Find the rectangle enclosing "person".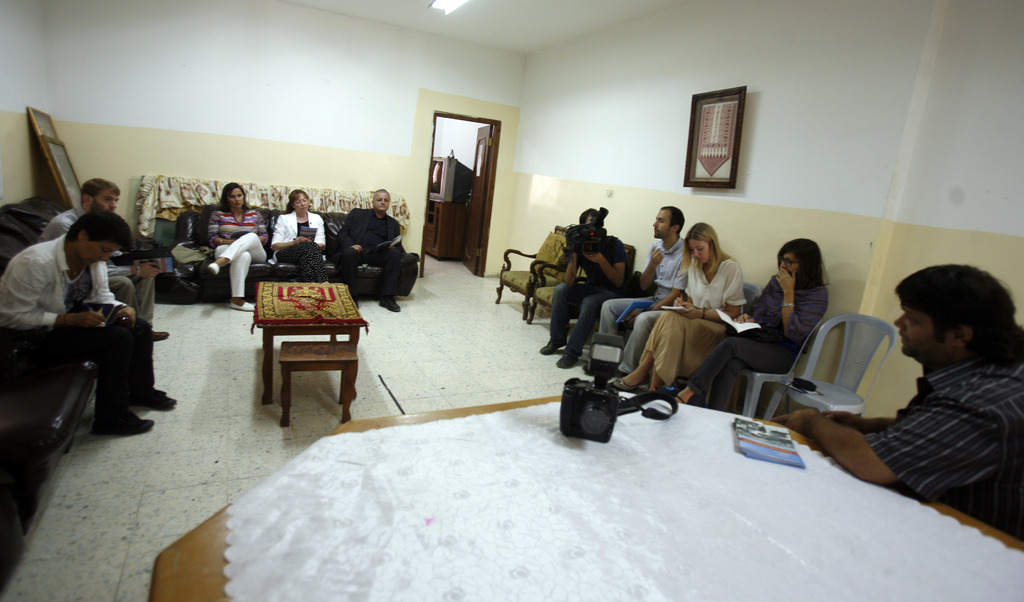
l=43, t=175, r=170, b=338.
